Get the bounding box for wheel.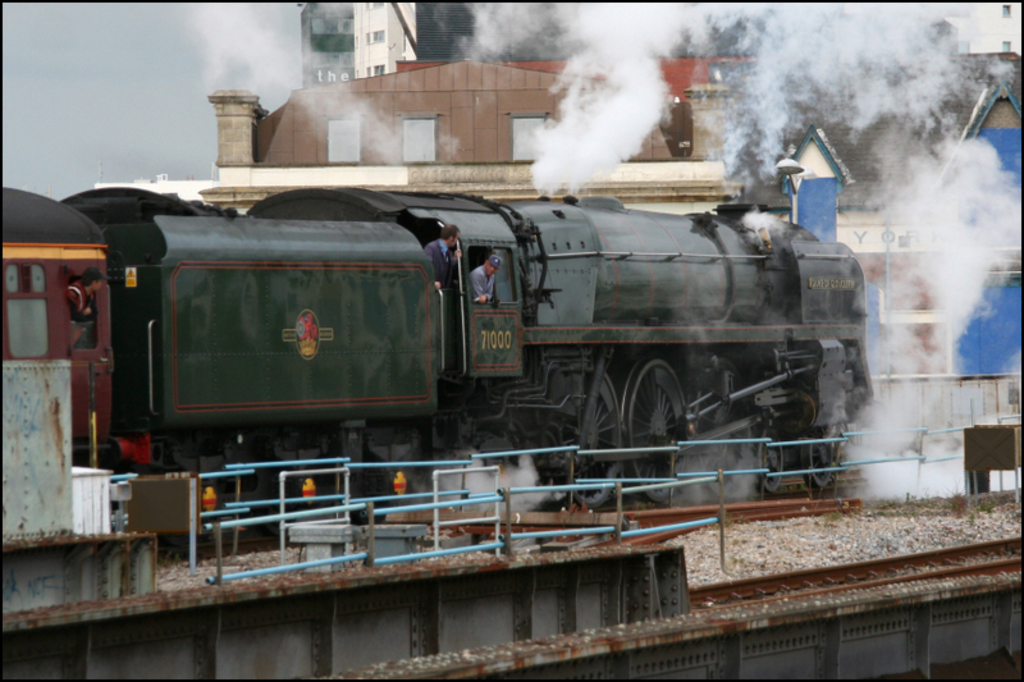
617 352 689 500.
